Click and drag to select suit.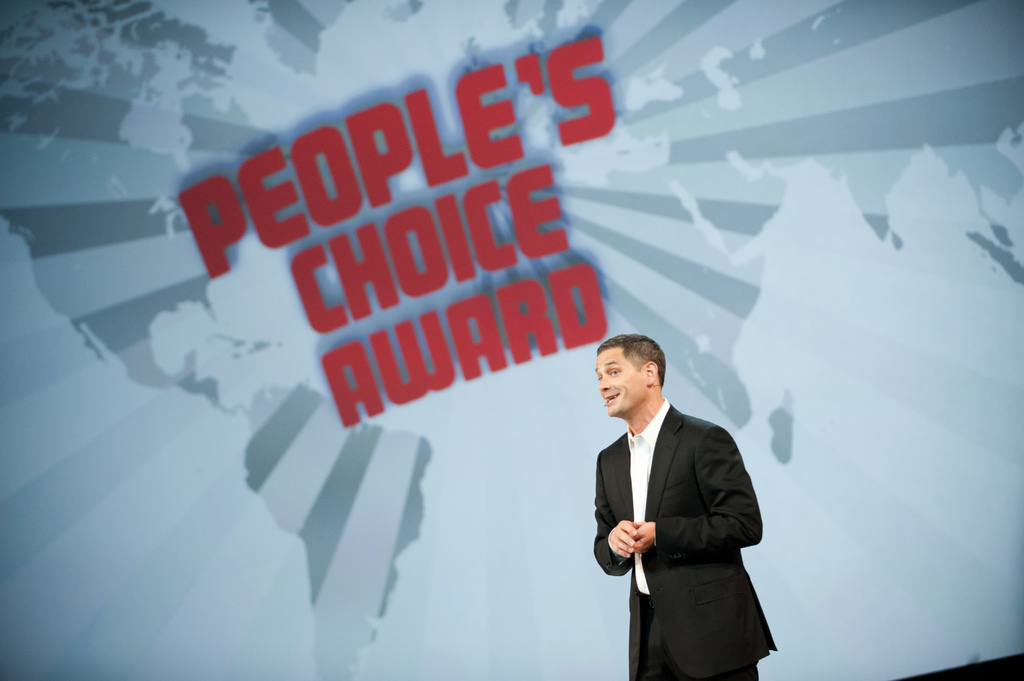
Selection: locate(575, 403, 772, 655).
